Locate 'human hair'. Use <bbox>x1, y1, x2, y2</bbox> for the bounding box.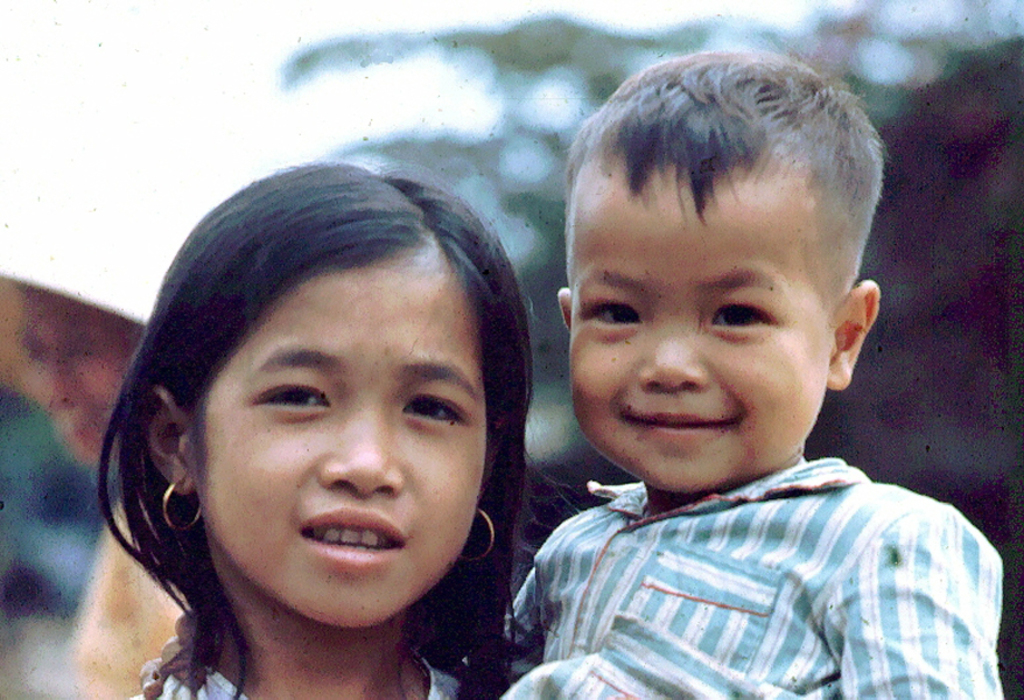
<bbox>111, 162, 458, 668</bbox>.
